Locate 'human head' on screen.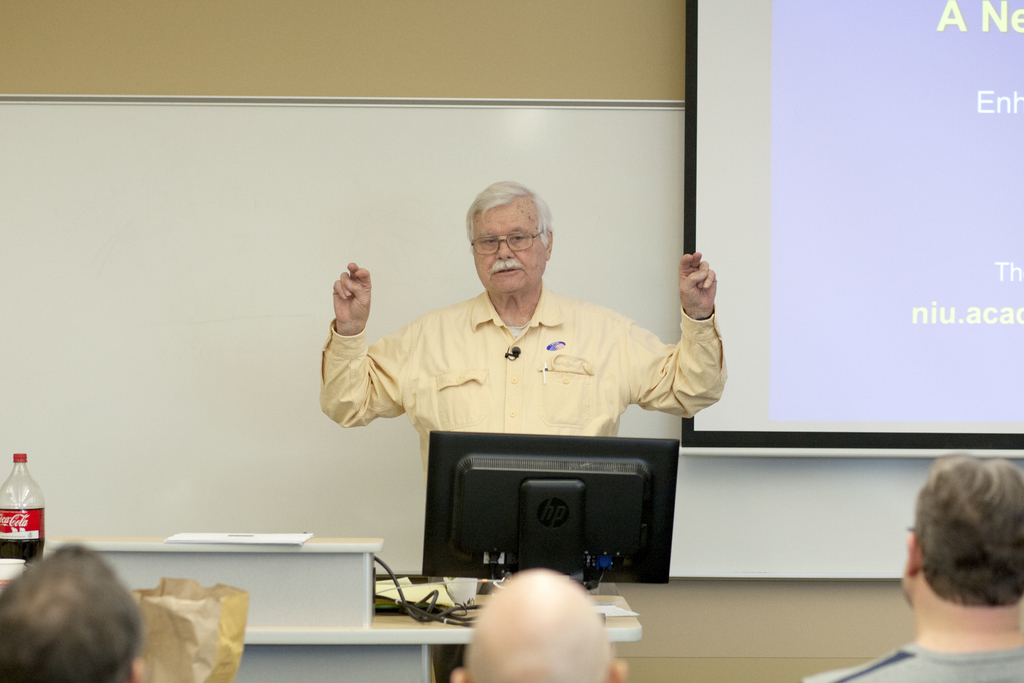
On screen at x1=465 y1=180 x2=559 y2=293.
